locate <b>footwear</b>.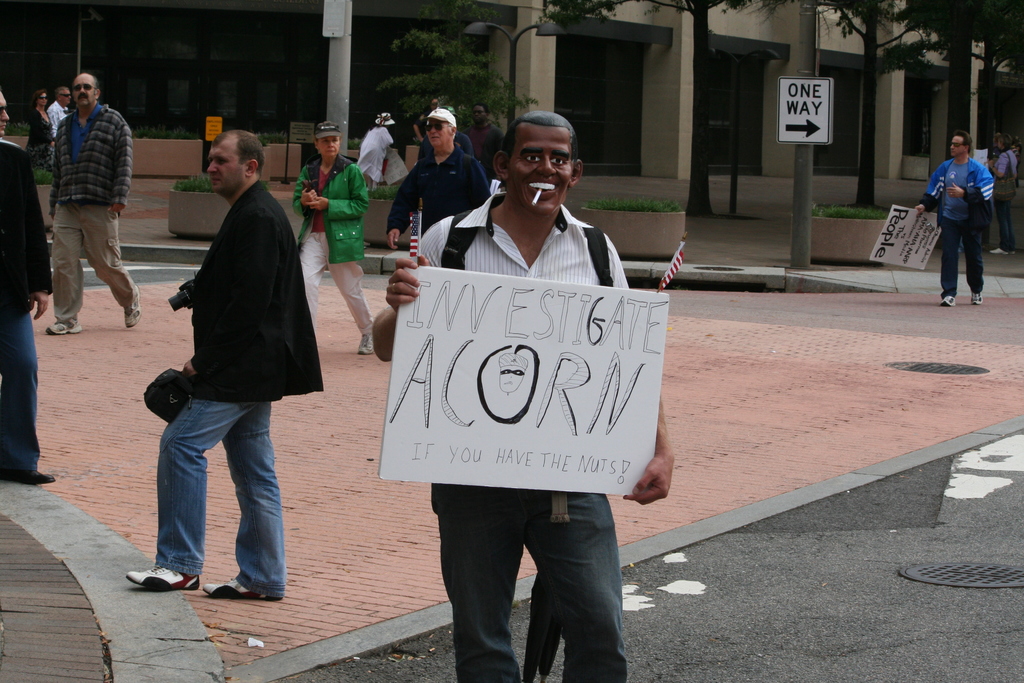
Bounding box: 45,322,81,334.
